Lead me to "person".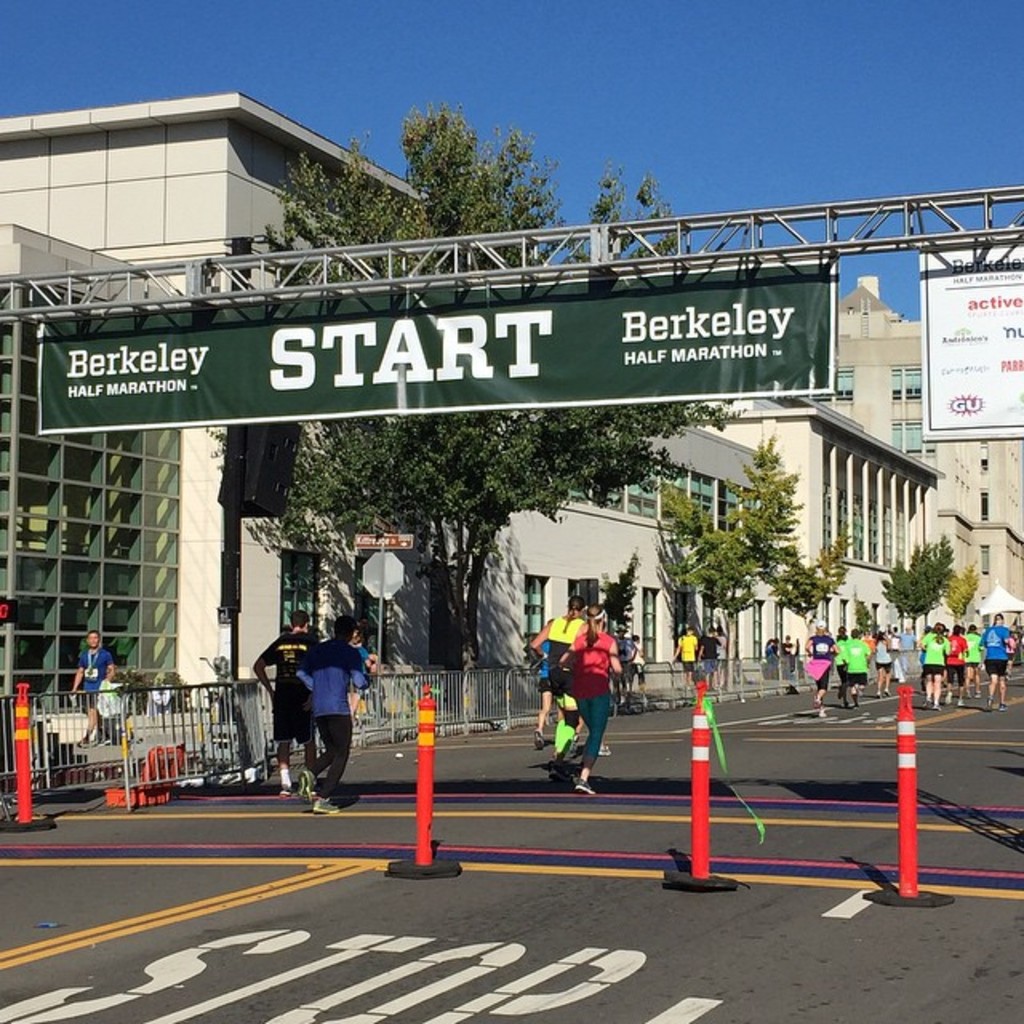
Lead to x1=253, y1=606, x2=317, y2=800.
